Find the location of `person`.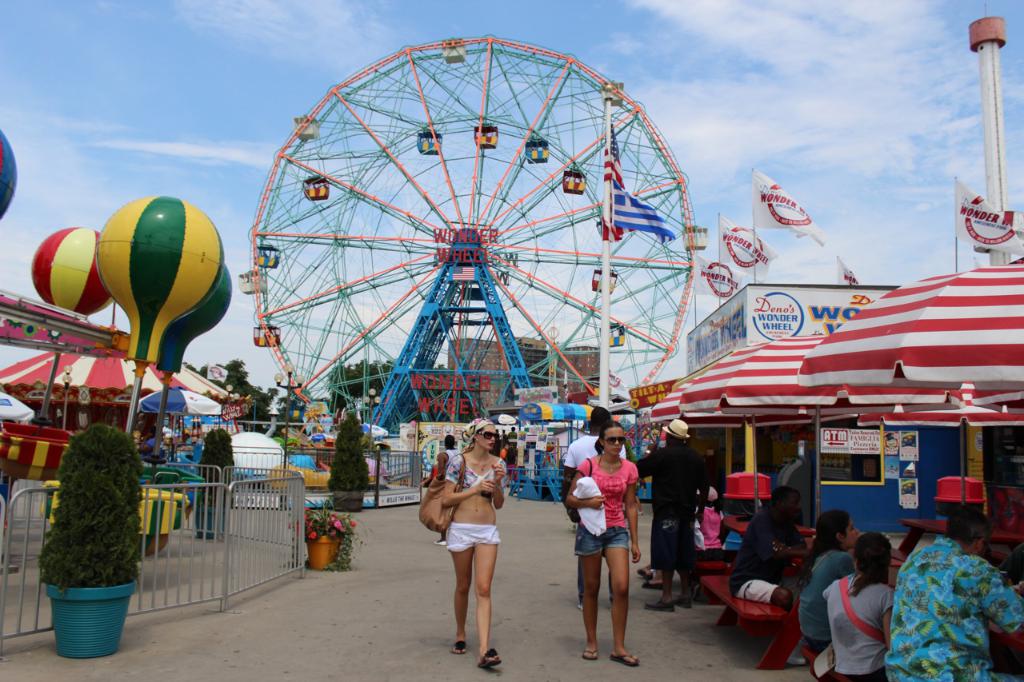
Location: <box>569,413,645,660</box>.
